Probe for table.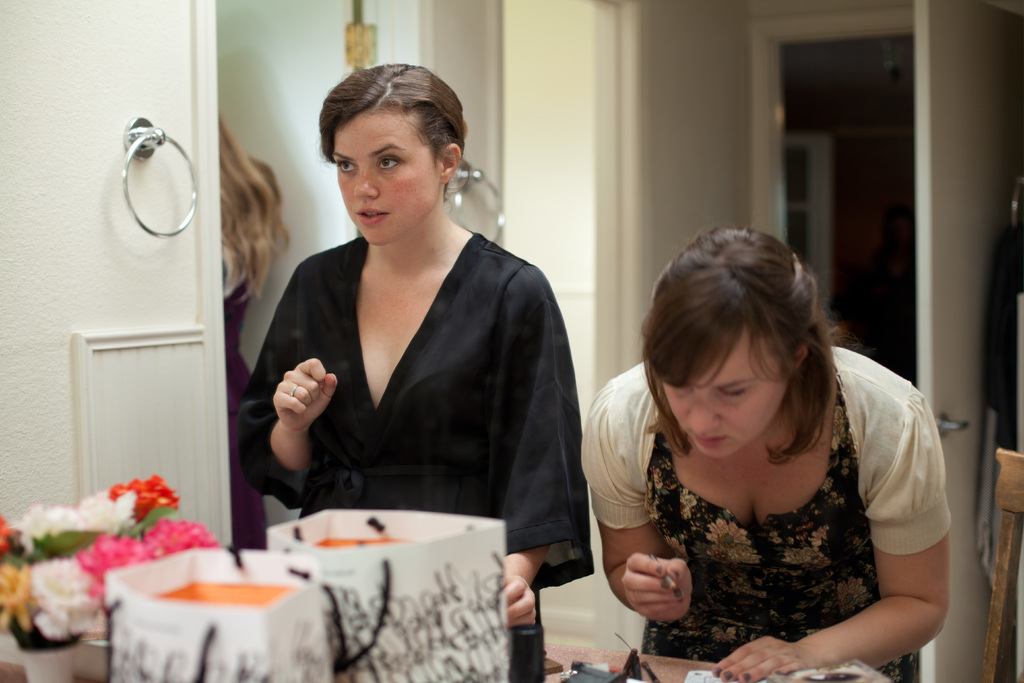
Probe result: (547,636,804,682).
